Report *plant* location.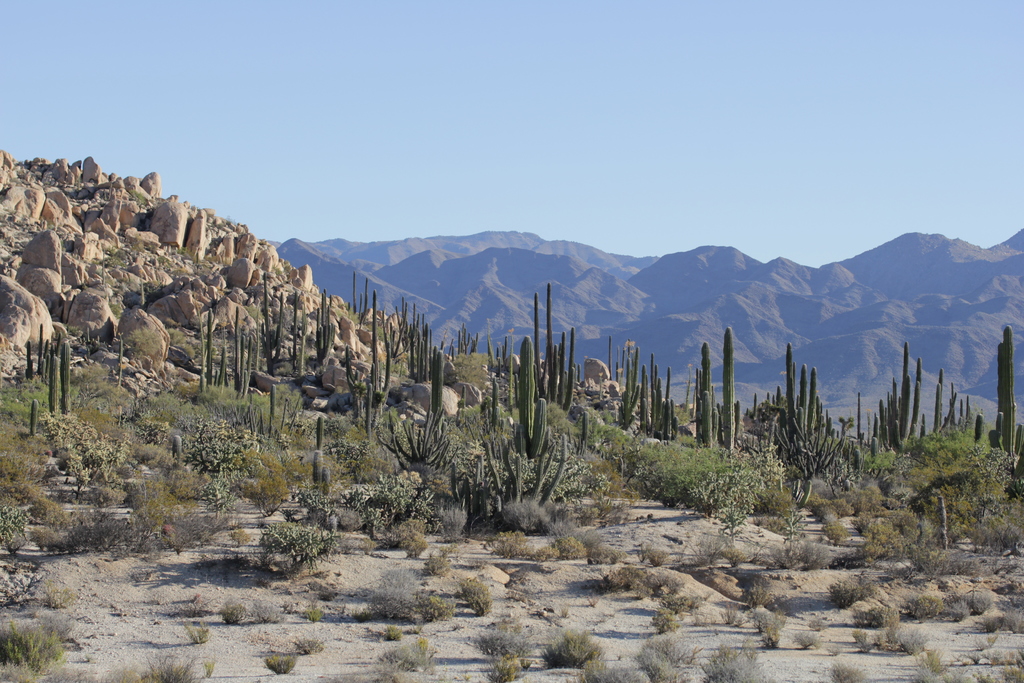
Report: region(698, 636, 769, 682).
